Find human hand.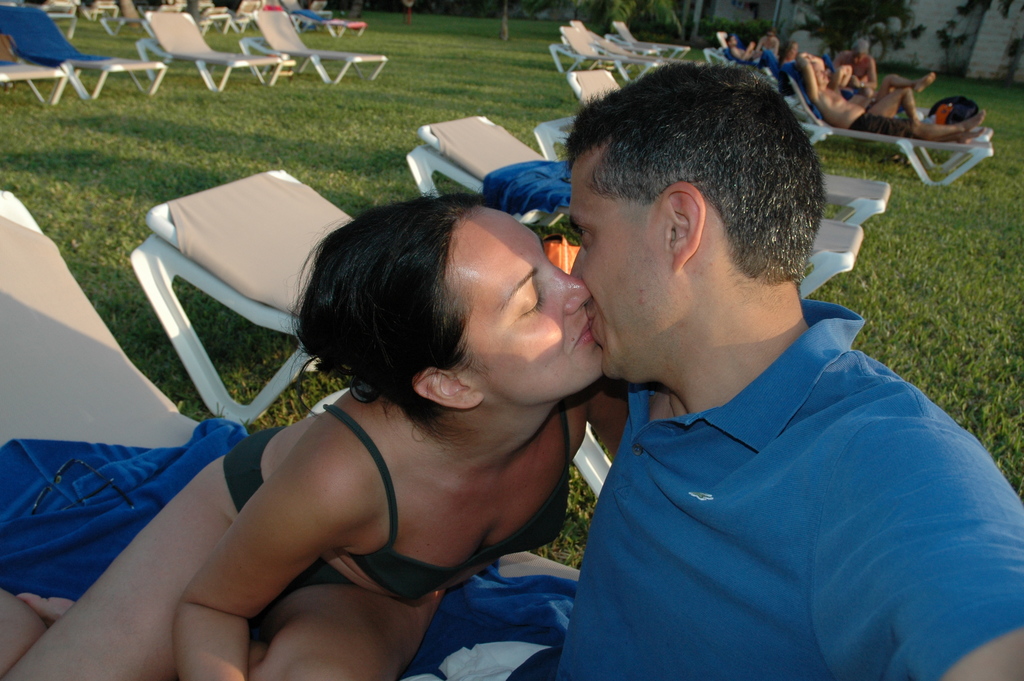
(left=849, top=64, right=858, bottom=81).
